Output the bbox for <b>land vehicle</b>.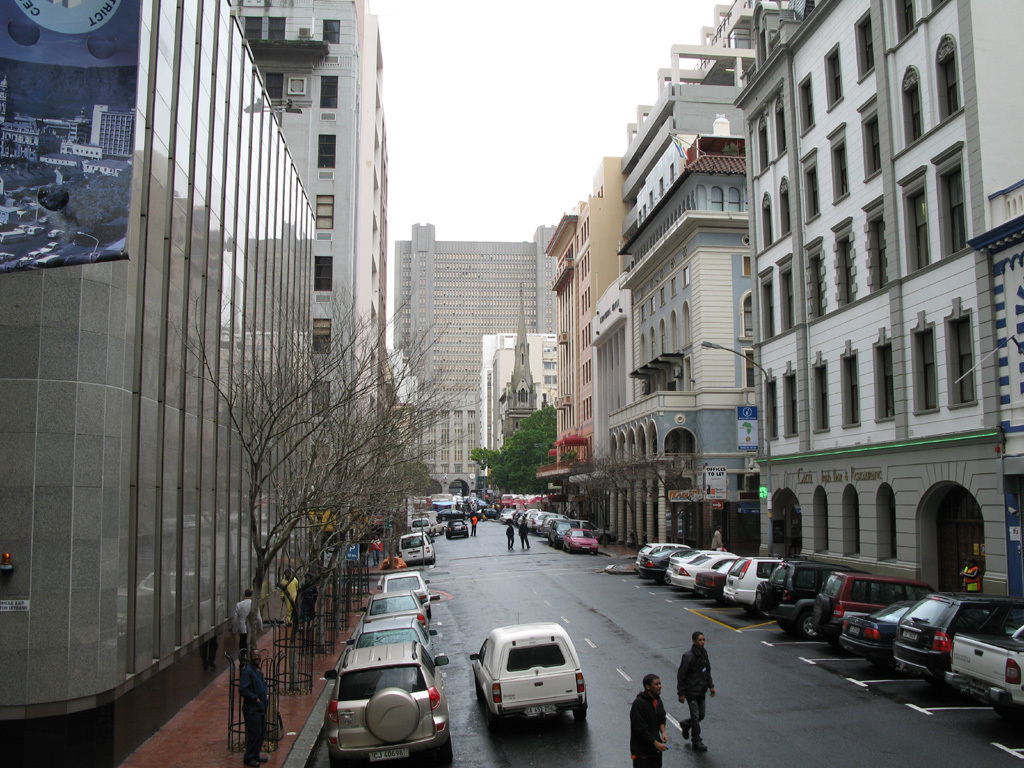
bbox=[345, 617, 434, 653].
